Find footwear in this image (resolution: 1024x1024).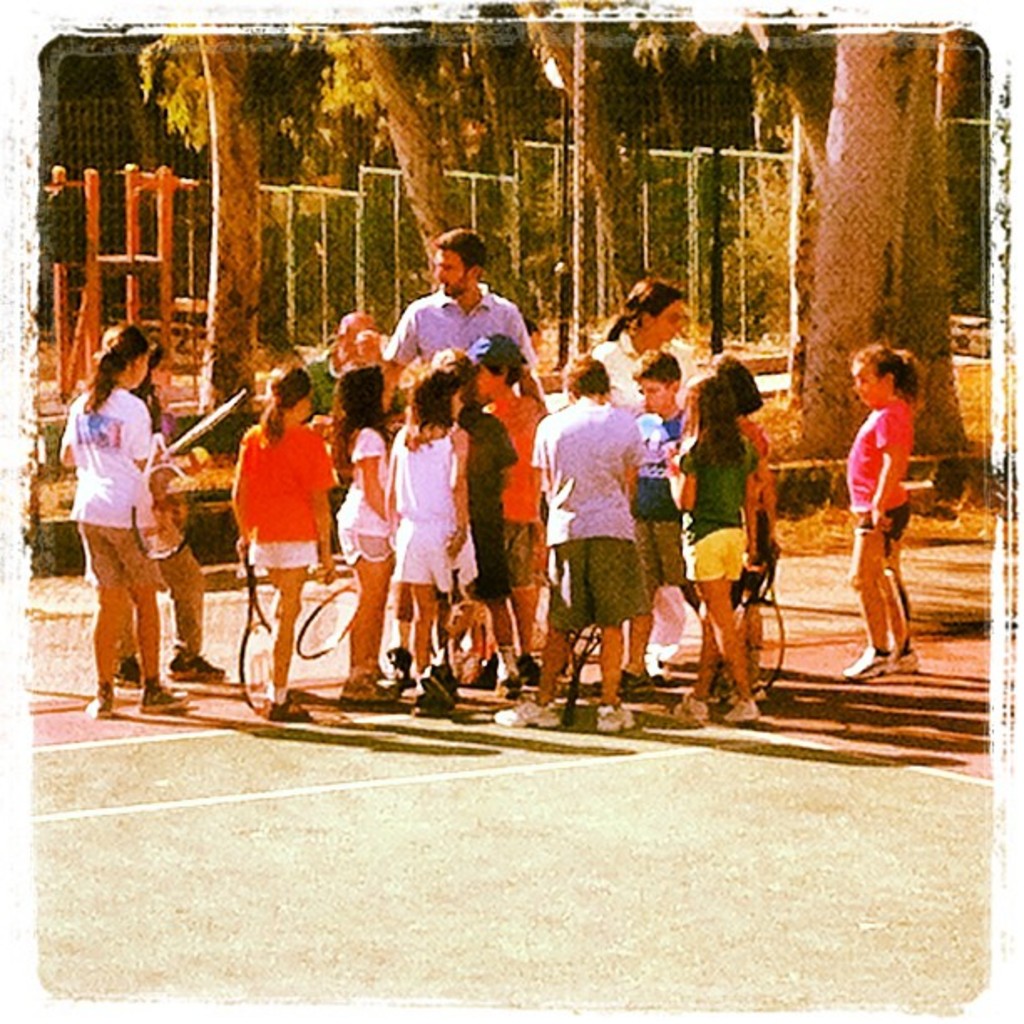
<box>641,651,674,679</box>.
